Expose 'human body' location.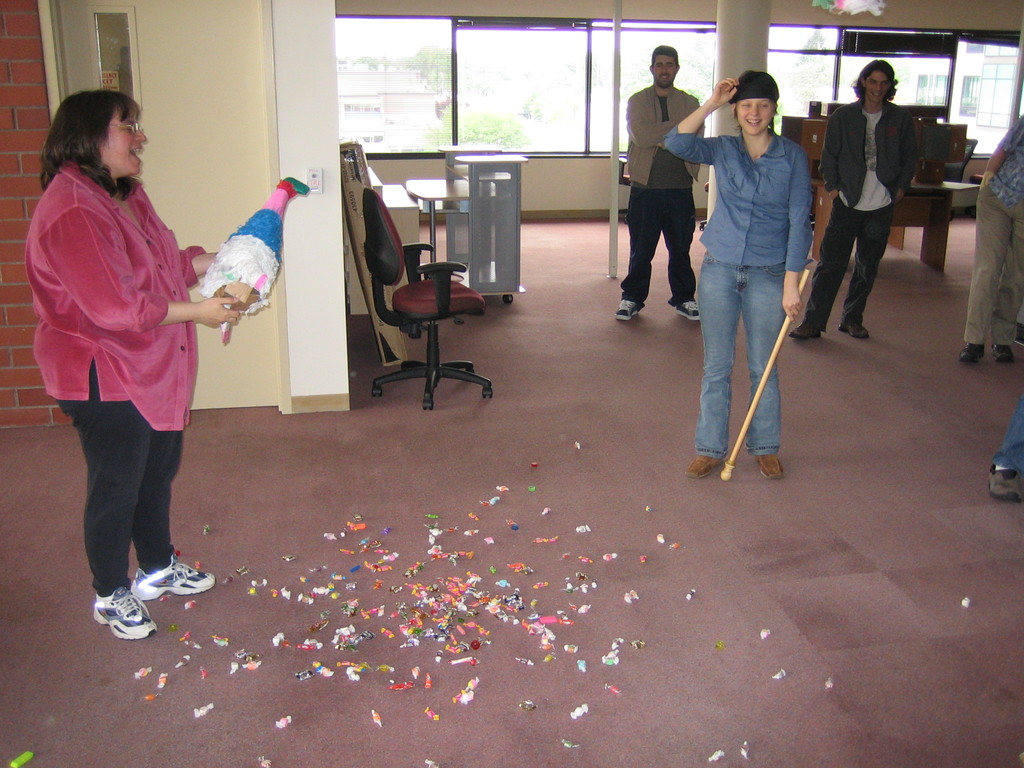
Exposed at box(35, 81, 232, 636).
